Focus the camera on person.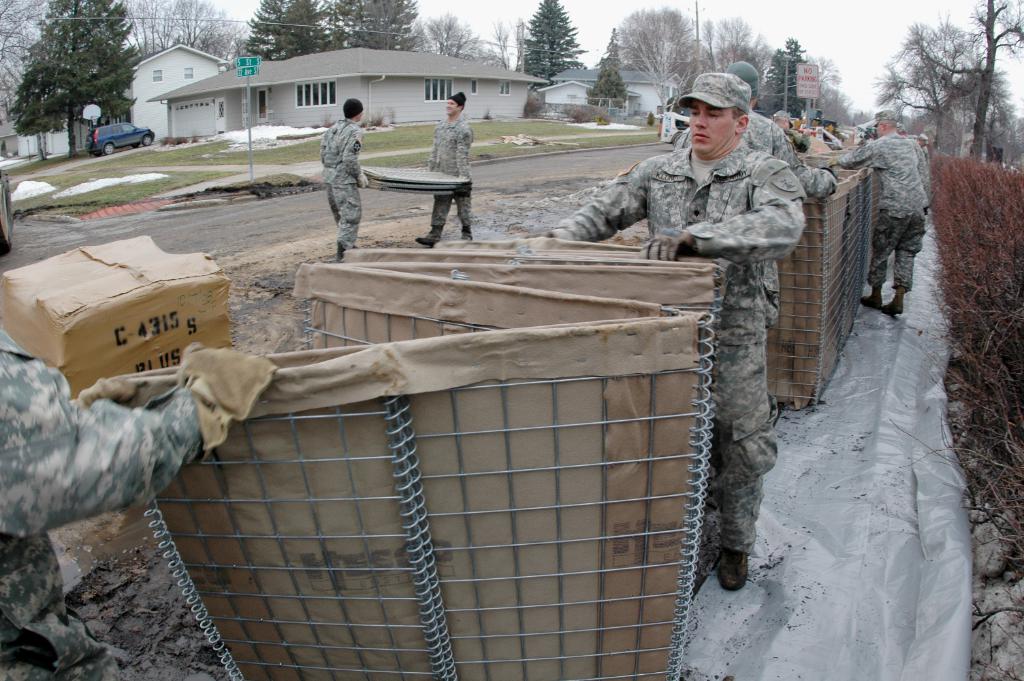
Focus region: (left=415, top=89, right=476, bottom=249).
